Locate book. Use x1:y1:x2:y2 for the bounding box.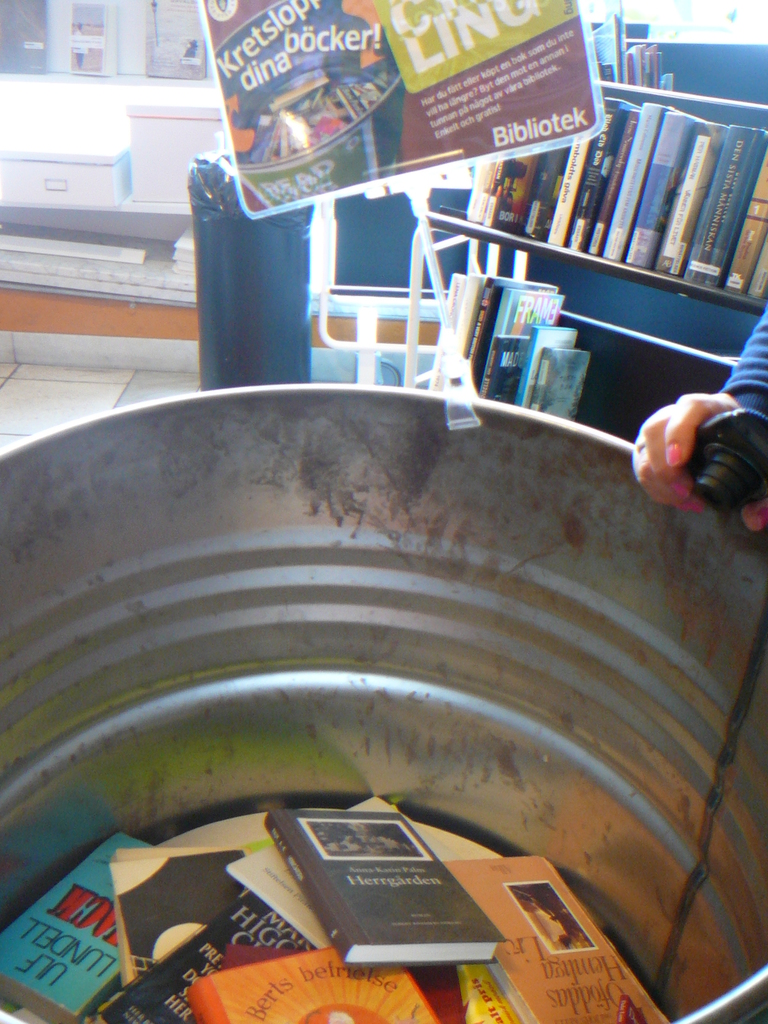
93:875:336:1023.
